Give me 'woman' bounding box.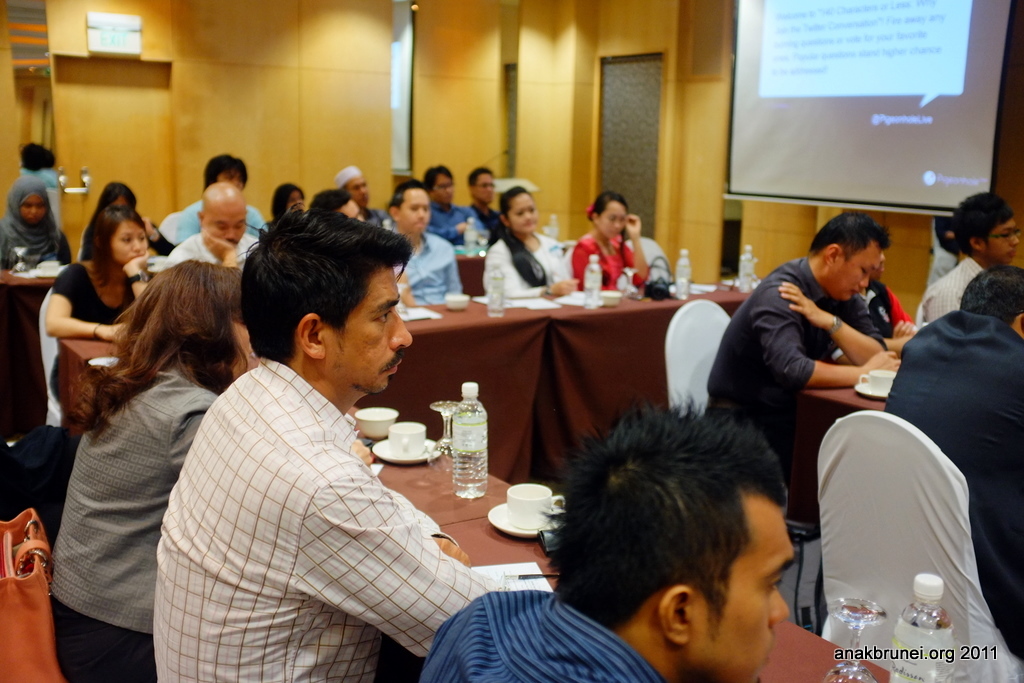
478 189 579 292.
